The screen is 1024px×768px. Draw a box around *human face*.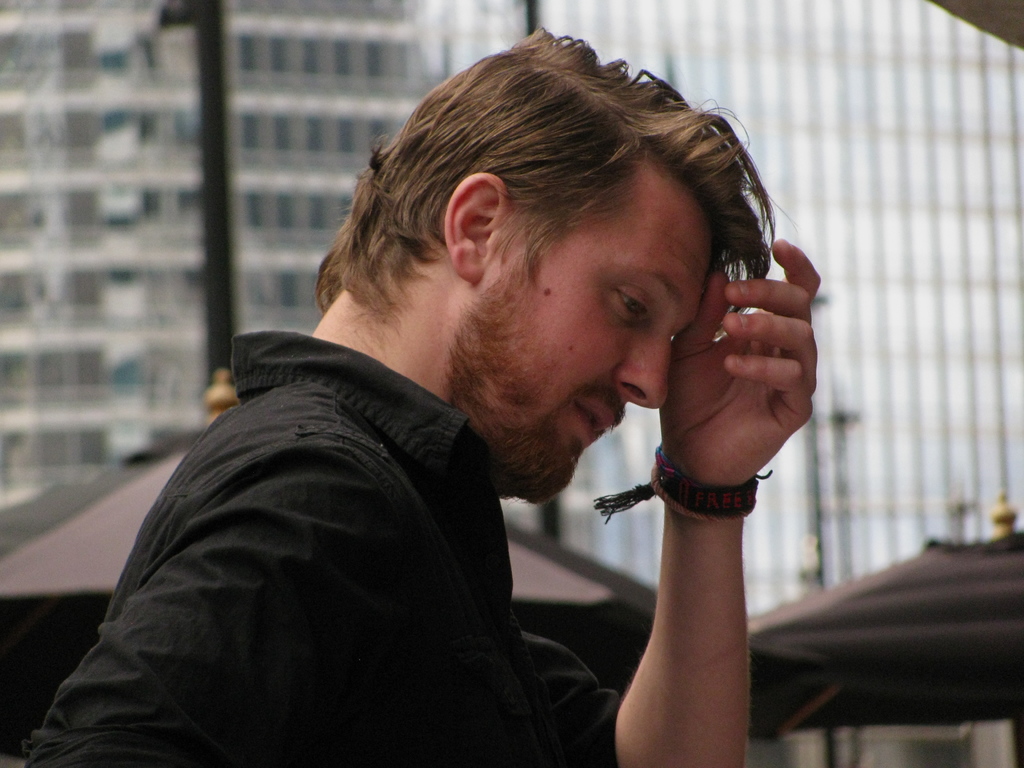
(487, 159, 716, 505).
